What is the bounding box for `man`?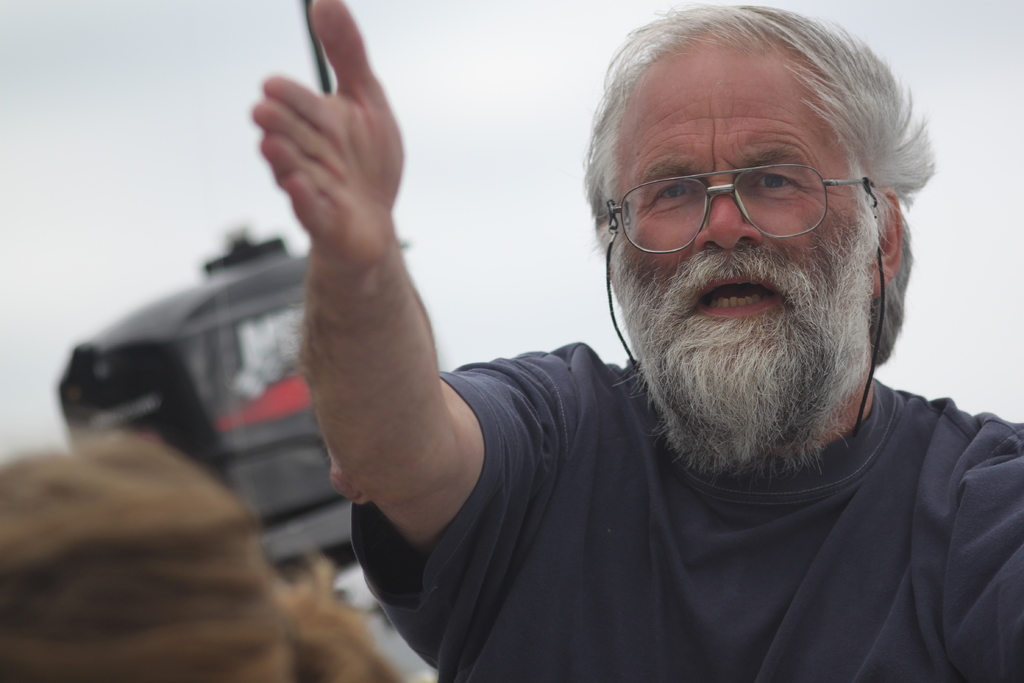
box=[327, 0, 1023, 679].
